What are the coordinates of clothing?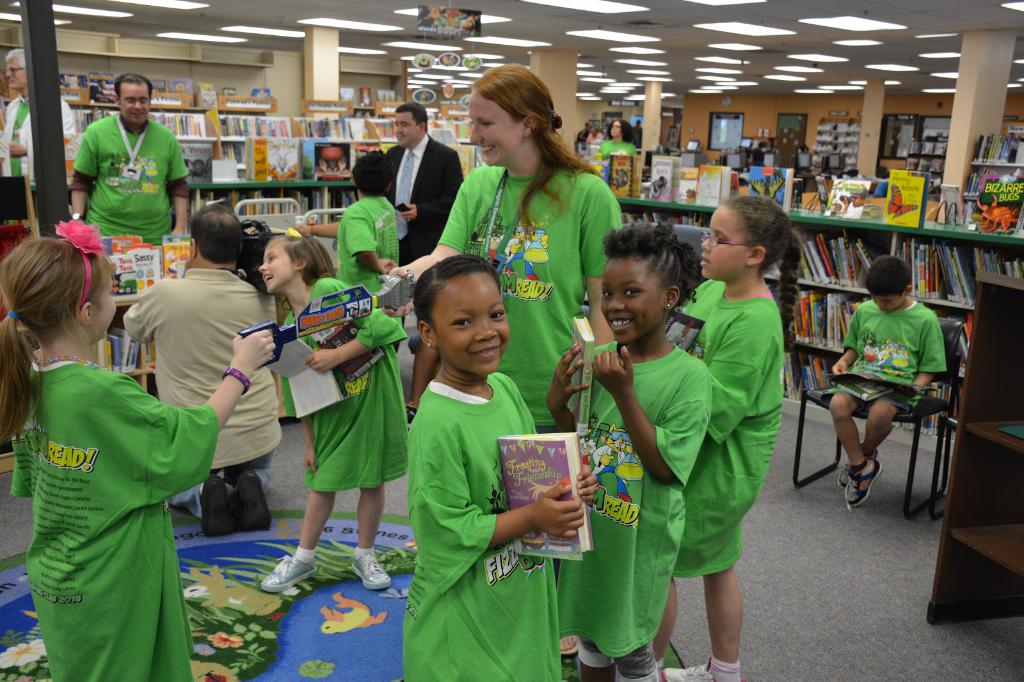
(x1=12, y1=355, x2=216, y2=681).
